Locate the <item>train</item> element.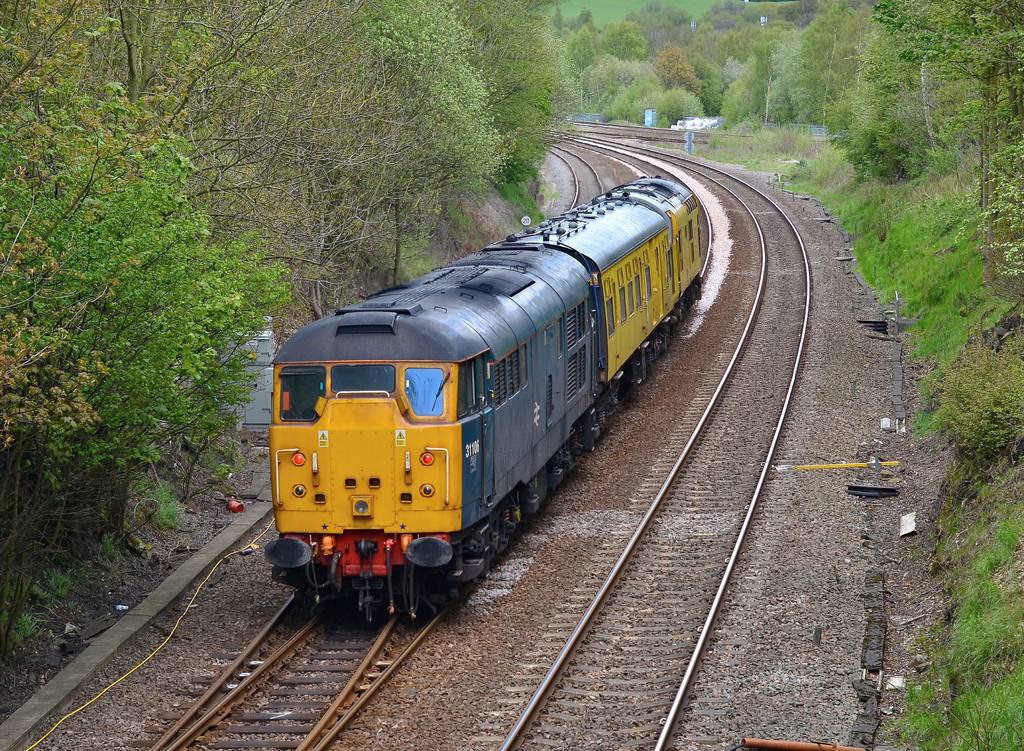
Element bbox: 264:172:704:618.
